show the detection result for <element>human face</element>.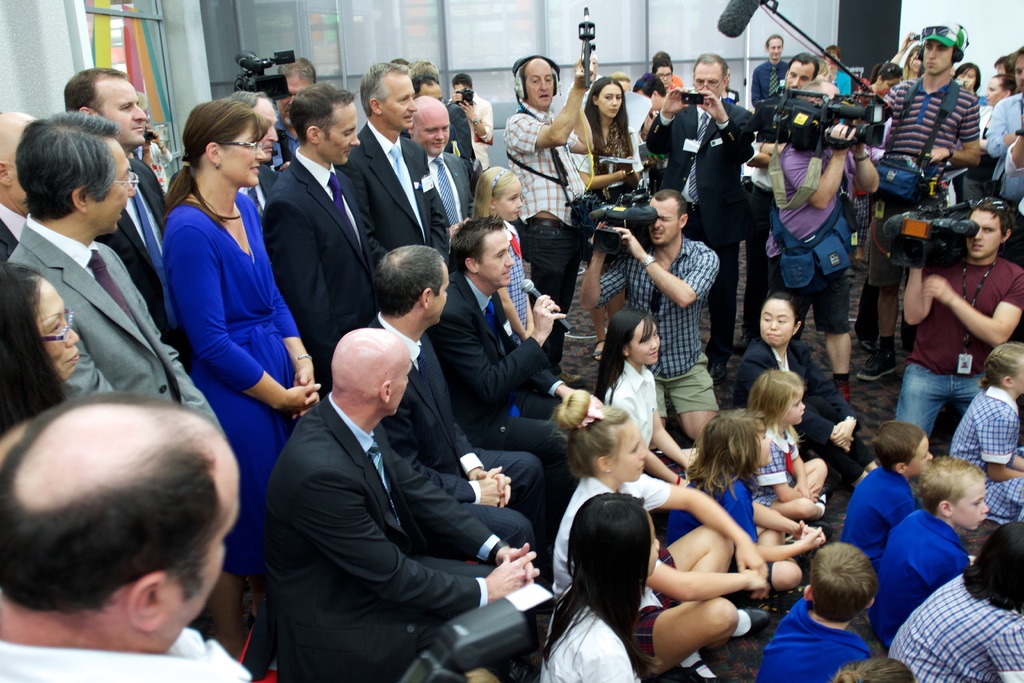
[x1=318, y1=103, x2=360, y2=161].
